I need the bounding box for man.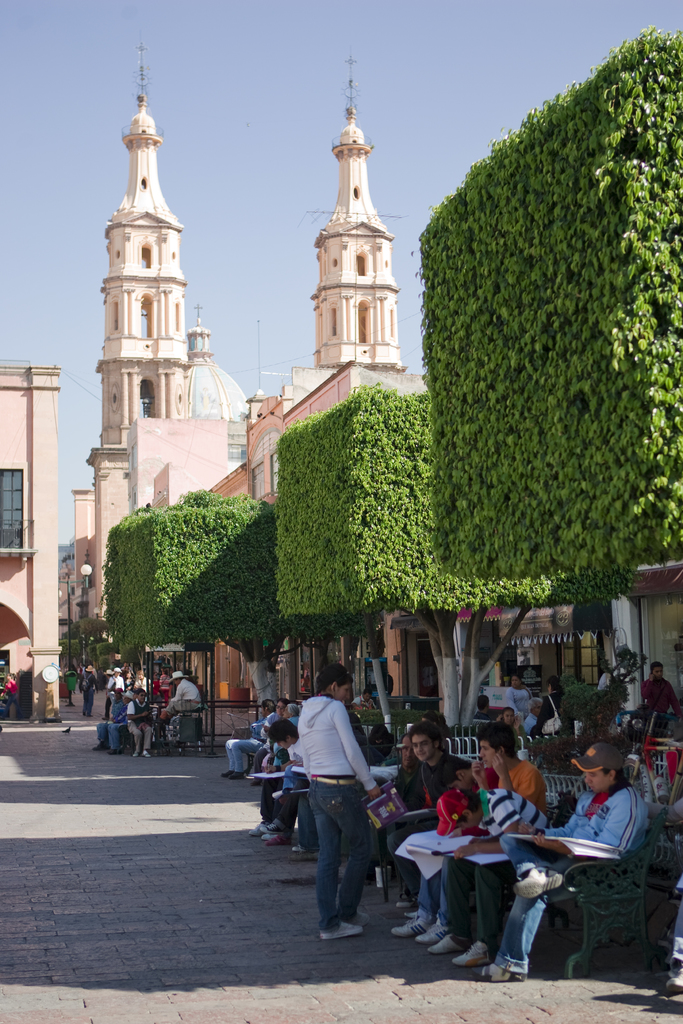
Here it is: Rect(455, 790, 548, 968).
